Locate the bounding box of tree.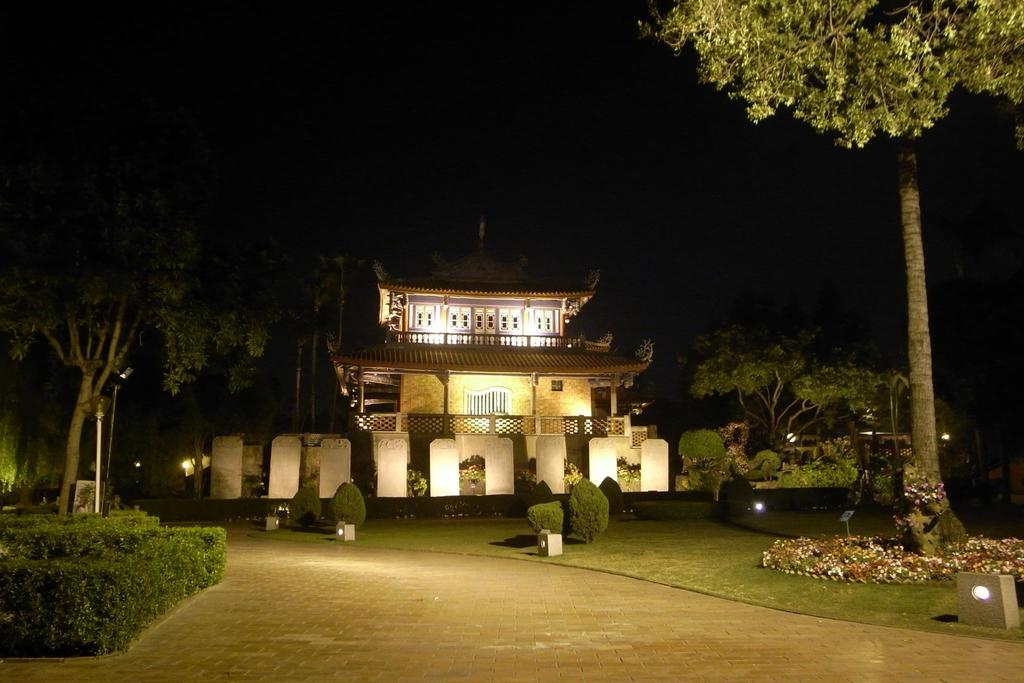
Bounding box: bbox=(3, 160, 268, 516).
